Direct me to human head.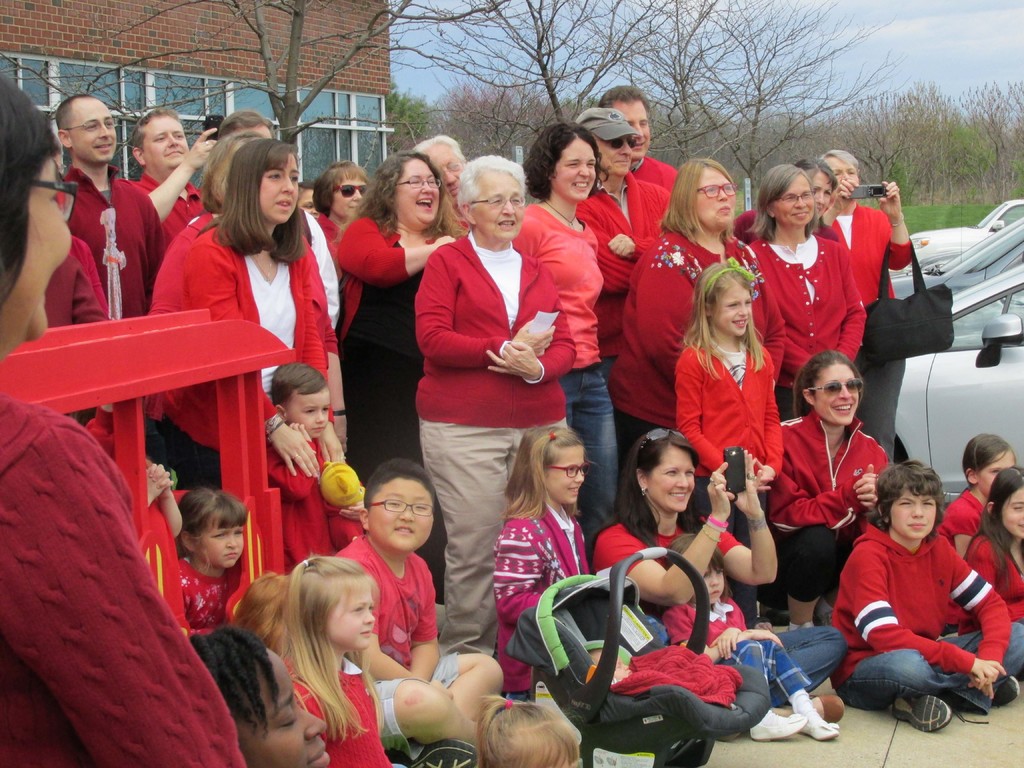
Direction: box=[0, 72, 77, 352].
